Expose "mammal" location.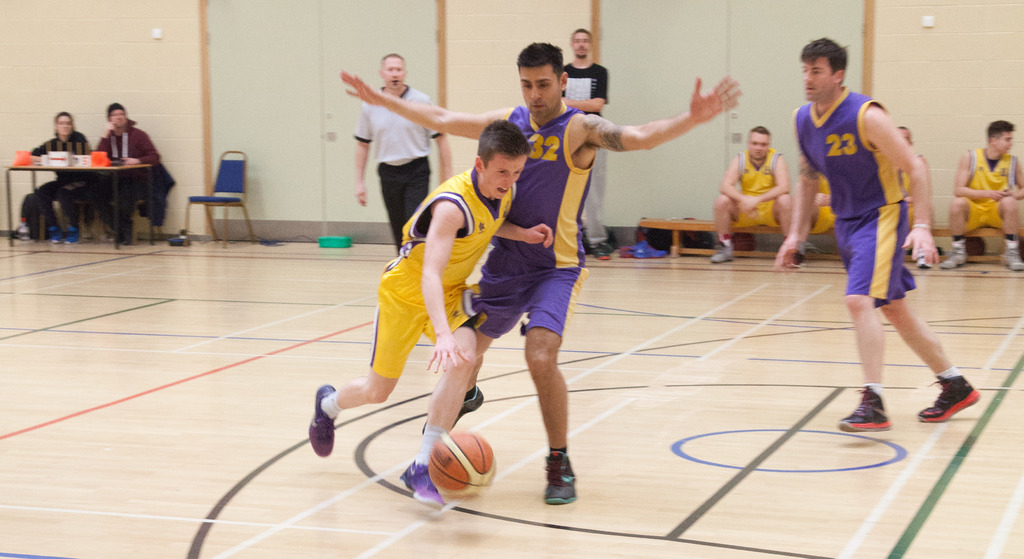
Exposed at {"x1": 307, "y1": 119, "x2": 554, "y2": 513}.
